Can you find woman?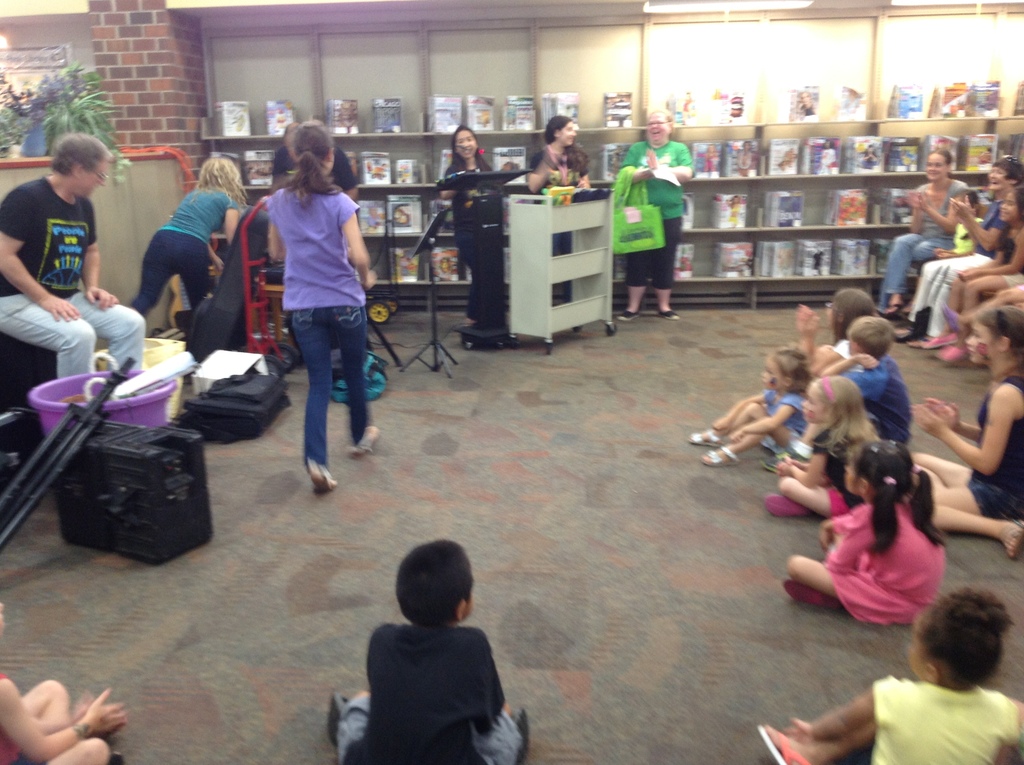
Yes, bounding box: (x1=243, y1=120, x2=383, y2=511).
